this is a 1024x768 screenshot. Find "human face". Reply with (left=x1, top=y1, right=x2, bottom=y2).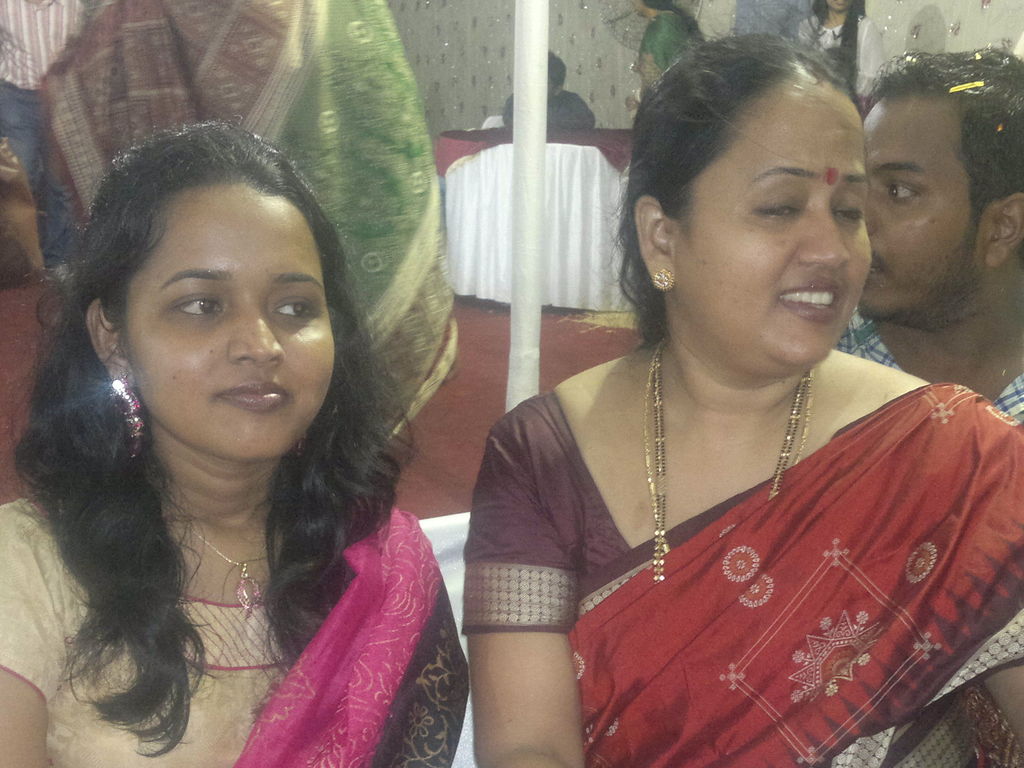
(left=670, top=87, right=879, bottom=383).
